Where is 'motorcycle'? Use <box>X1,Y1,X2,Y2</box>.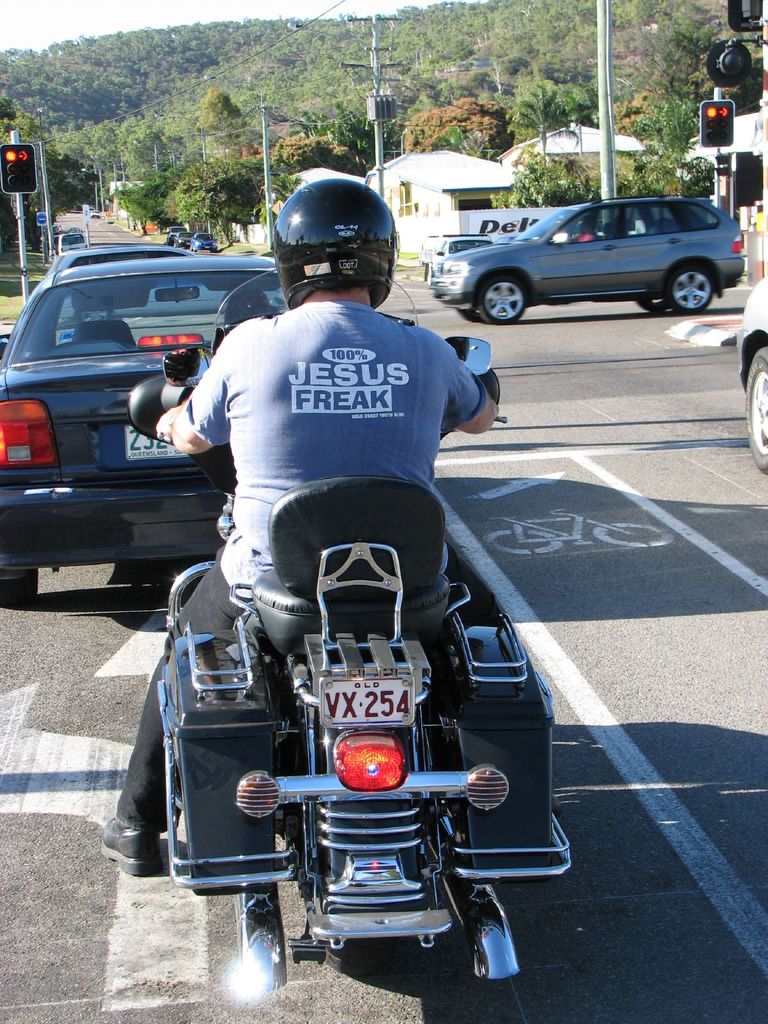
<box>85,296,588,982</box>.
